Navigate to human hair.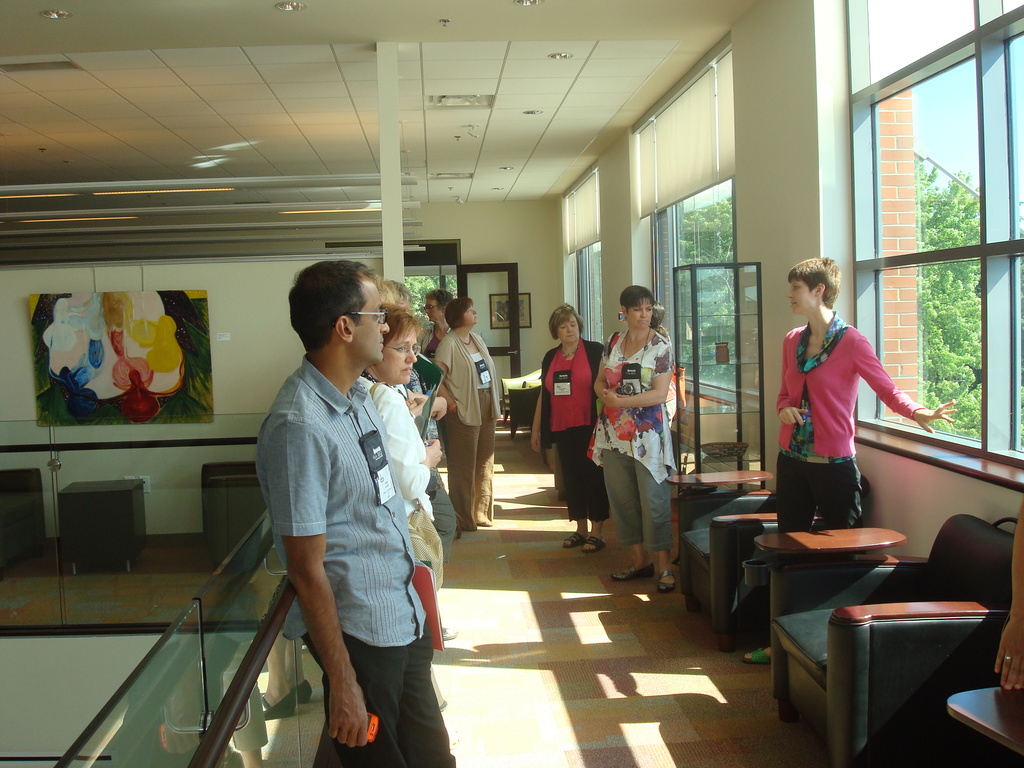
Navigation target: (left=447, top=292, right=472, bottom=333).
